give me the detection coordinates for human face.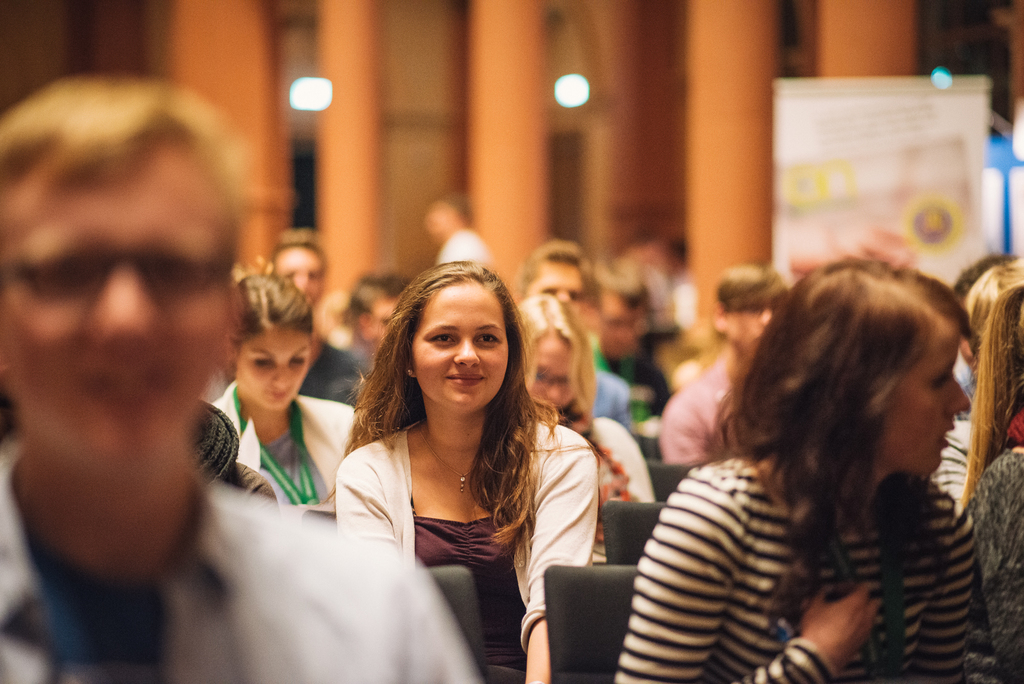
rect(362, 296, 396, 351).
